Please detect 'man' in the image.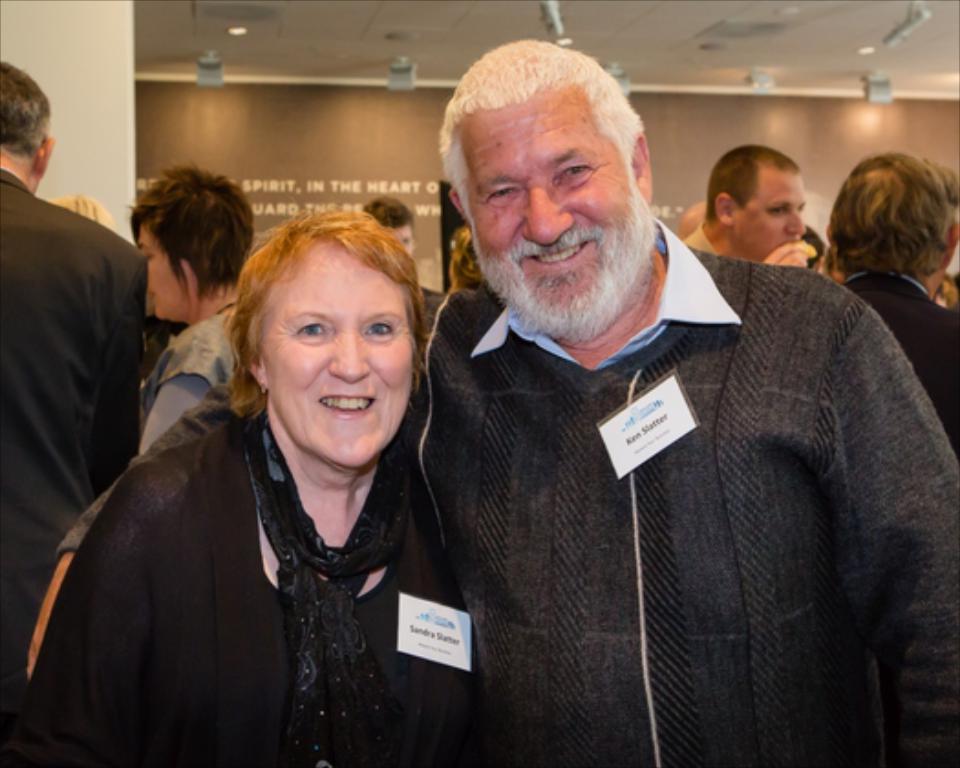
[373,48,933,757].
